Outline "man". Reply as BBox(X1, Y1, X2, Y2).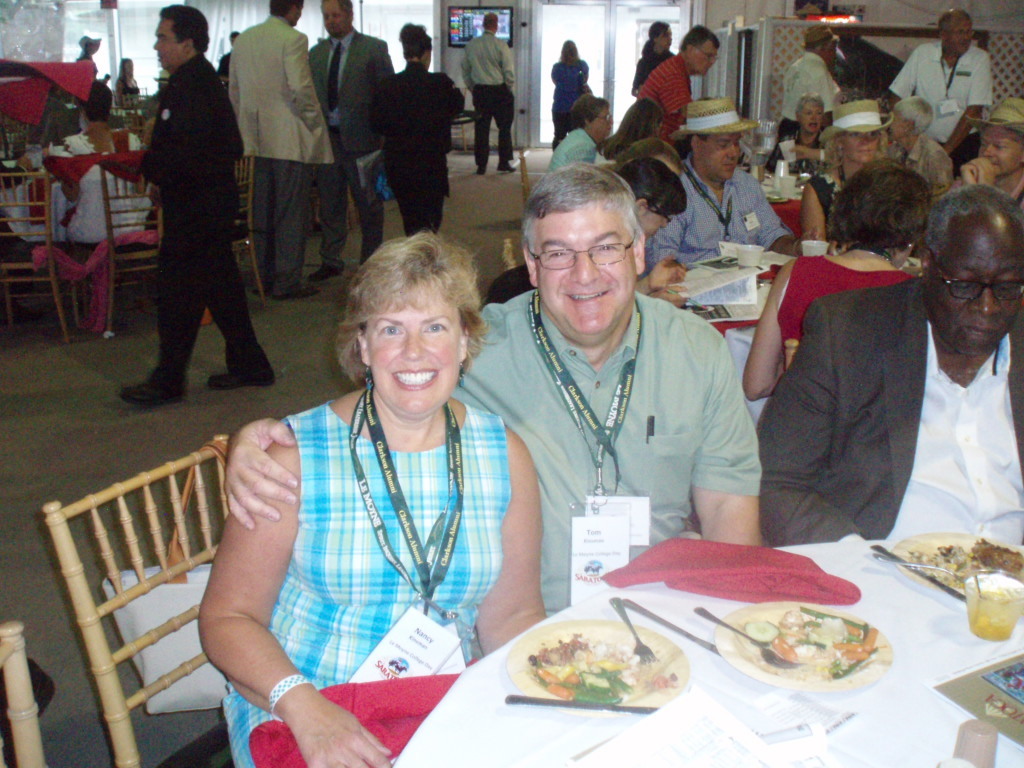
BBox(222, 0, 342, 299).
